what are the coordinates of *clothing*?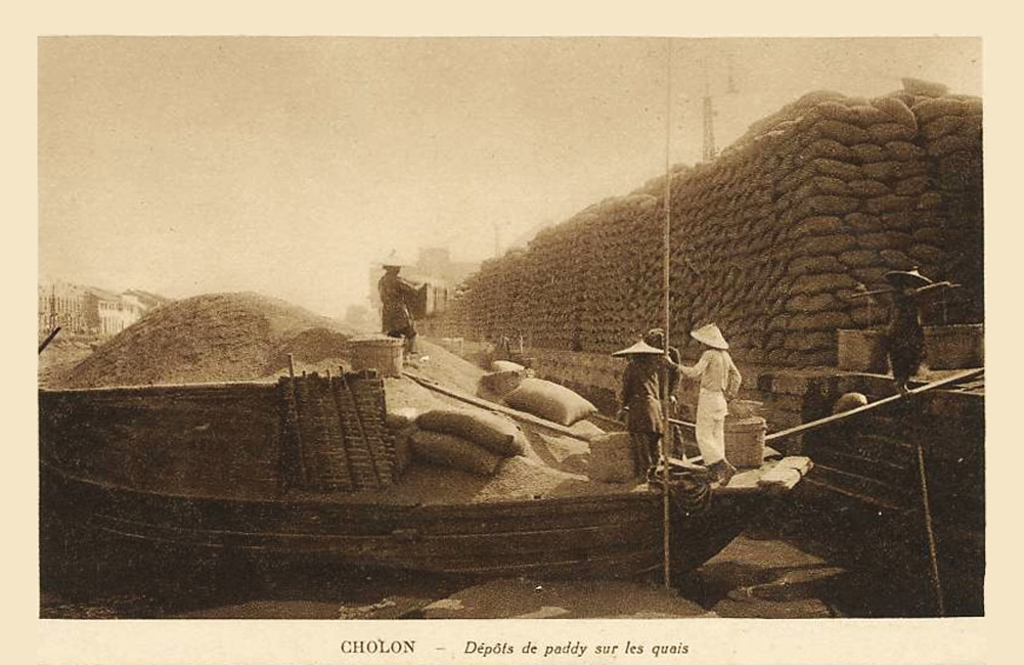
select_region(662, 347, 684, 455).
